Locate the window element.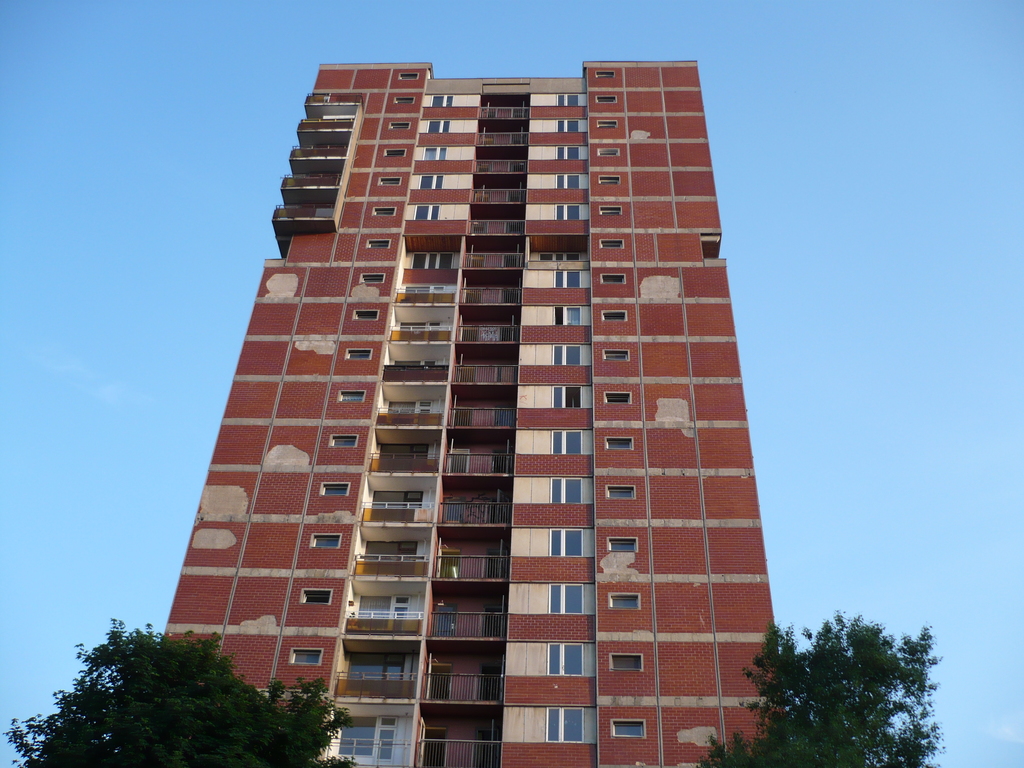
Element bbox: [403, 491, 423, 501].
